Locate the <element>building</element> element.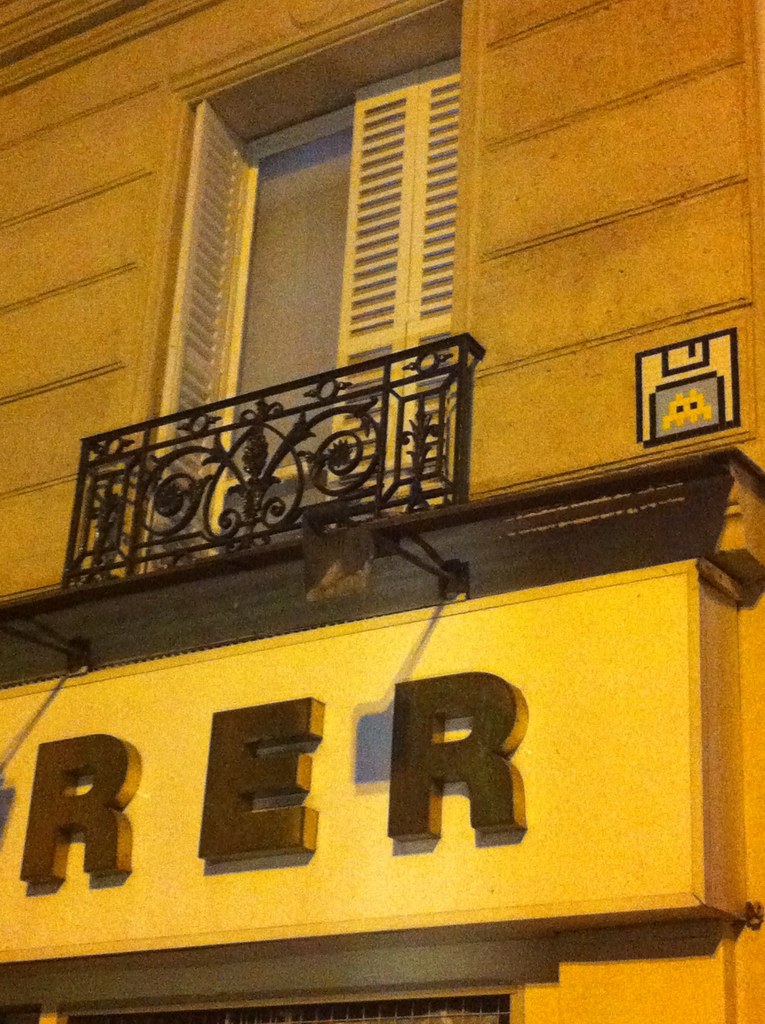
Element bbox: 0/0/764/1023.
